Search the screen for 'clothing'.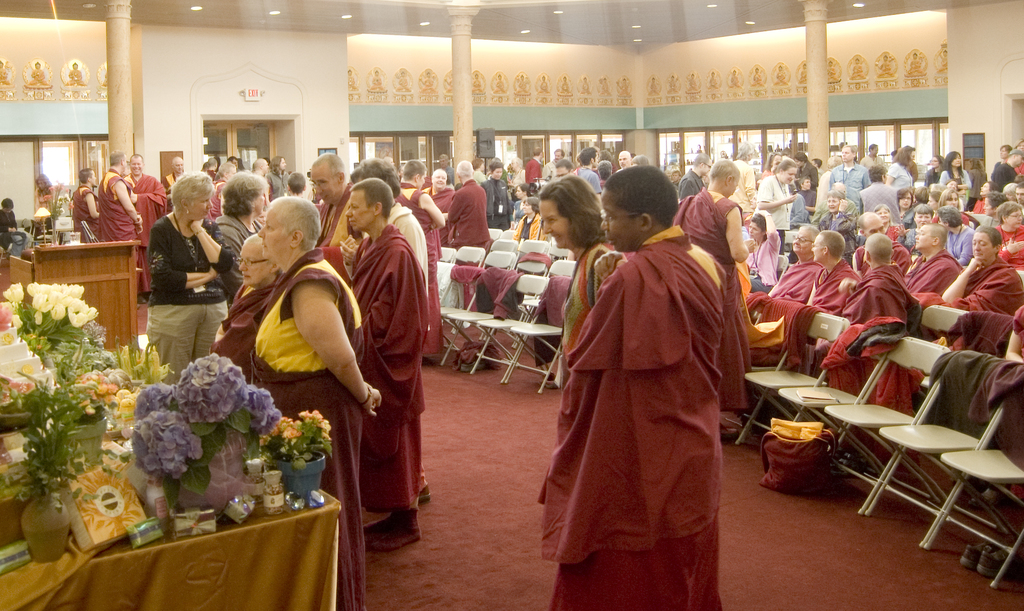
Found at left=531, top=275, right=576, bottom=369.
